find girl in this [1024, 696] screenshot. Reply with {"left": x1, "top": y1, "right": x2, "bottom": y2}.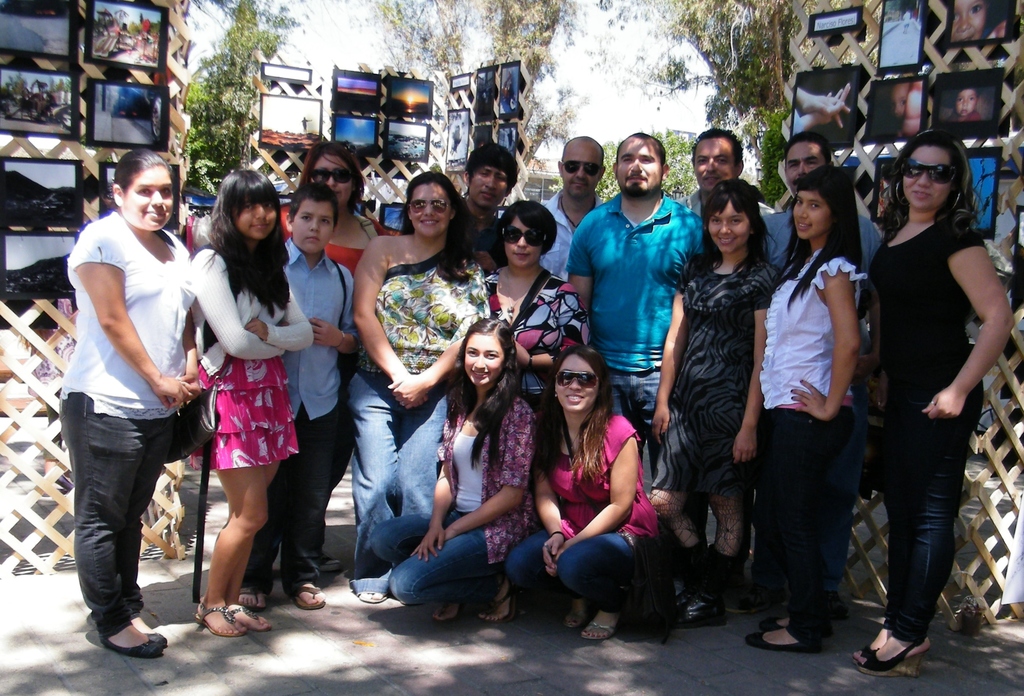
{"left": 652, "top": 177, "right": 777, "bottom": 627}.
